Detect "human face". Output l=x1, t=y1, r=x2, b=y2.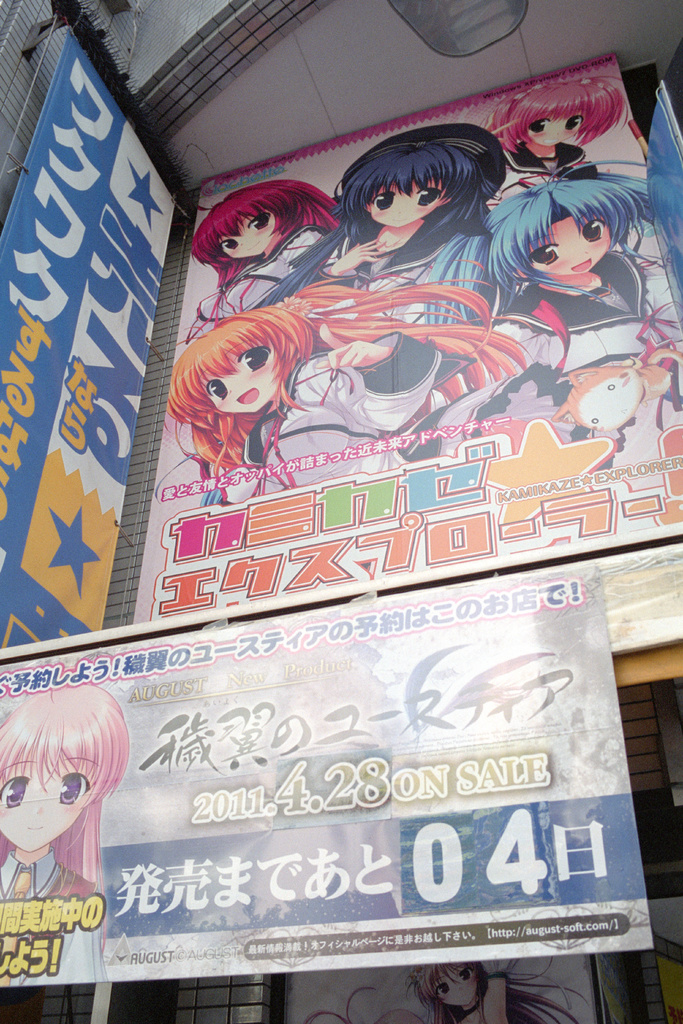
l=213, t=207, r=277, b=257.
